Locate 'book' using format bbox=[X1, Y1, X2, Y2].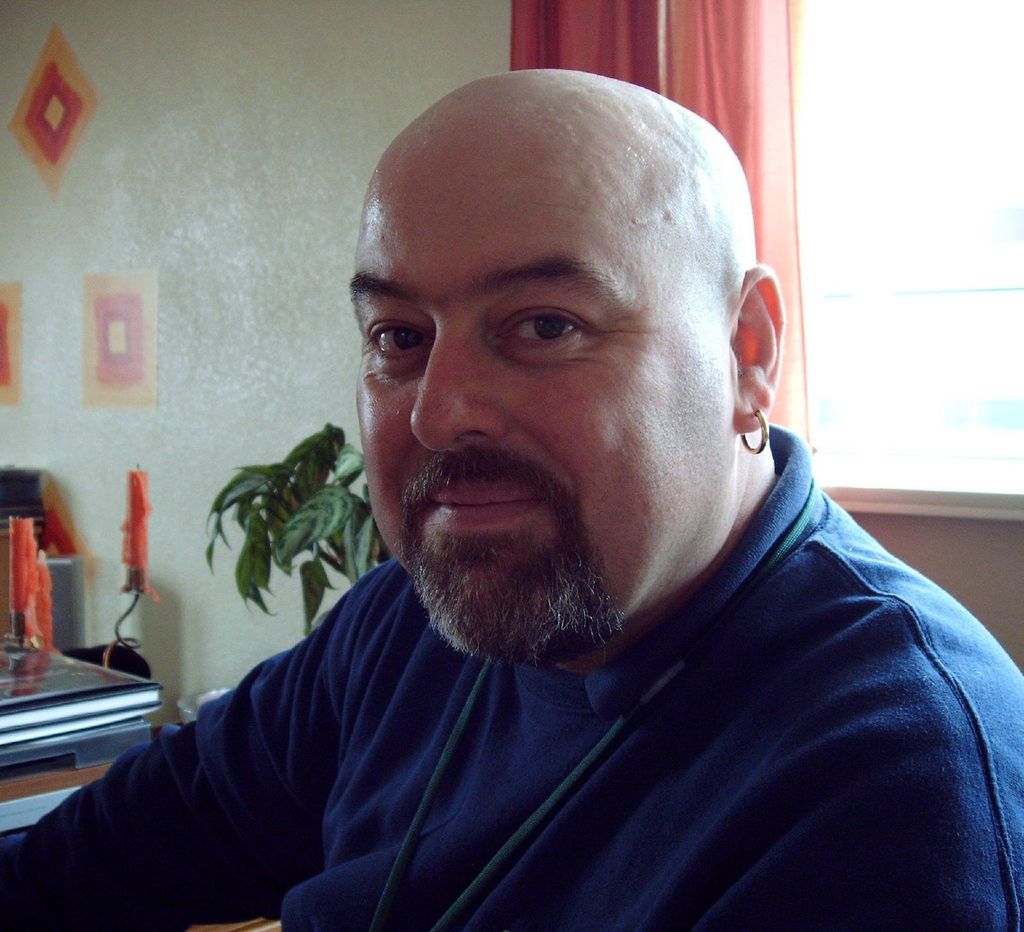
bbox=[0, 648, 164, 734].
